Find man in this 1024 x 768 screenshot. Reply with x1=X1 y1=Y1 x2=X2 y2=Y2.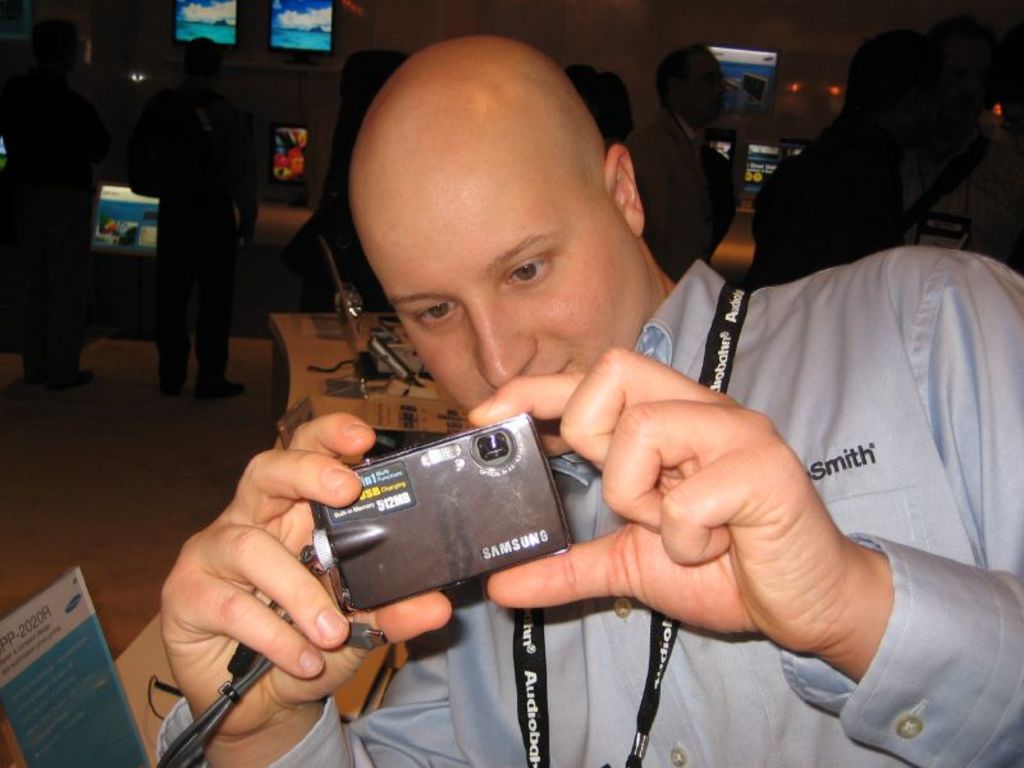
x1=154 y1=35 x2=1023 y2=767.
